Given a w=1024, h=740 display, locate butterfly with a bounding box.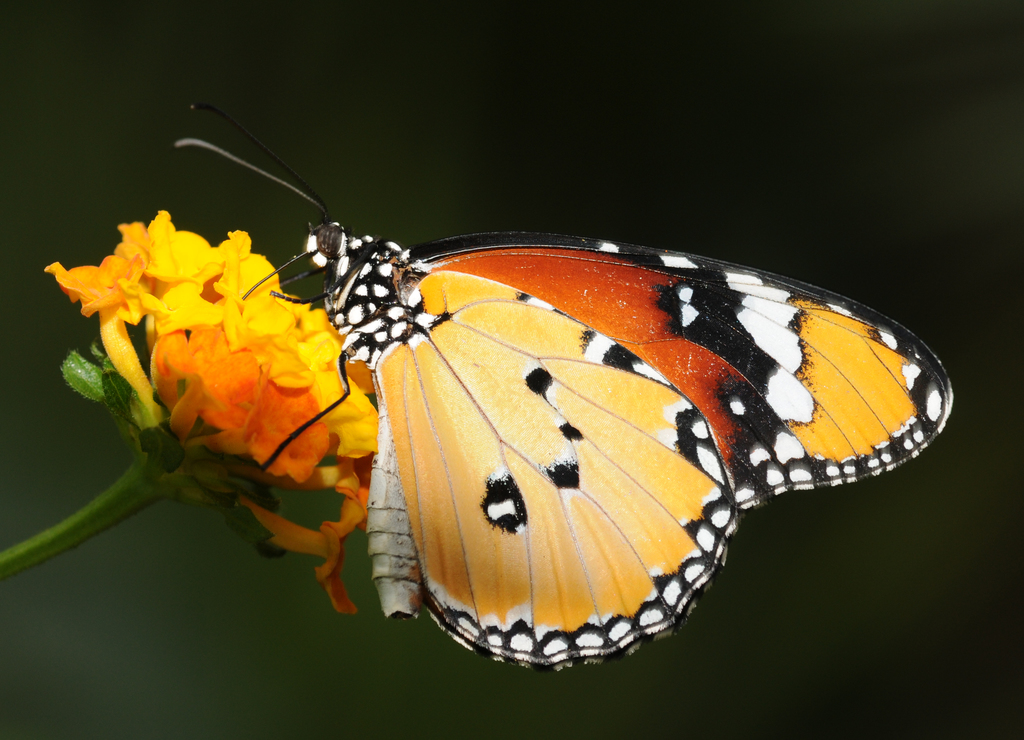
Located: (left=173, top=99, right=957, bottom=665).
